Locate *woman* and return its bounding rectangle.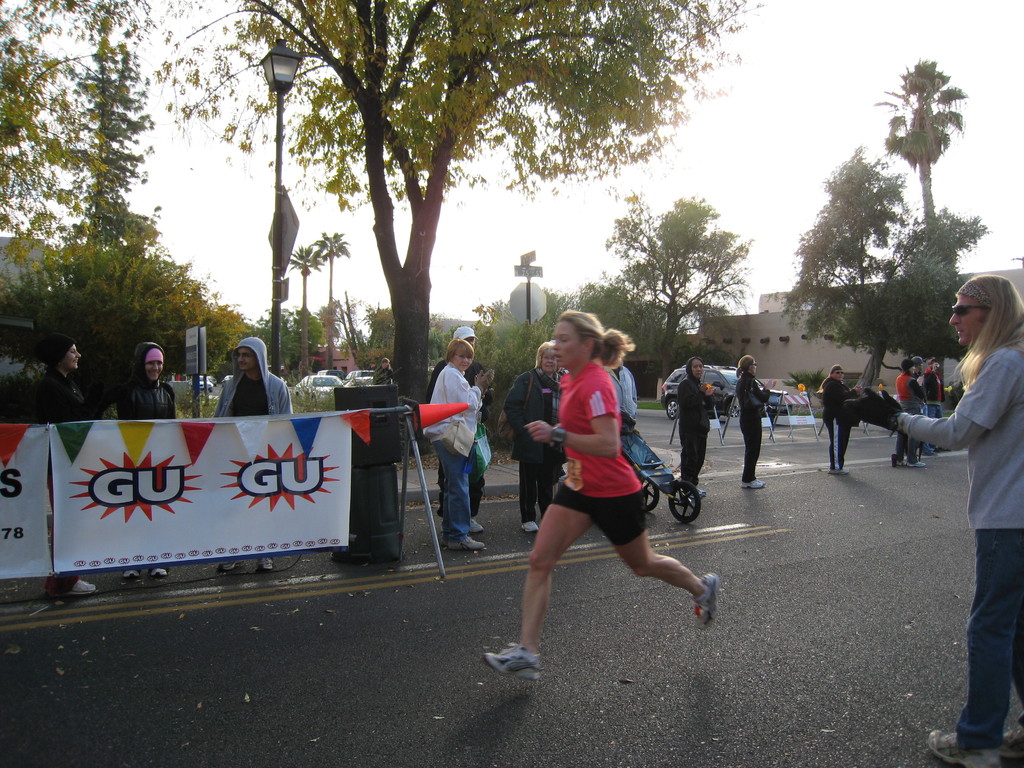
region(120, 349, 174, 579).
